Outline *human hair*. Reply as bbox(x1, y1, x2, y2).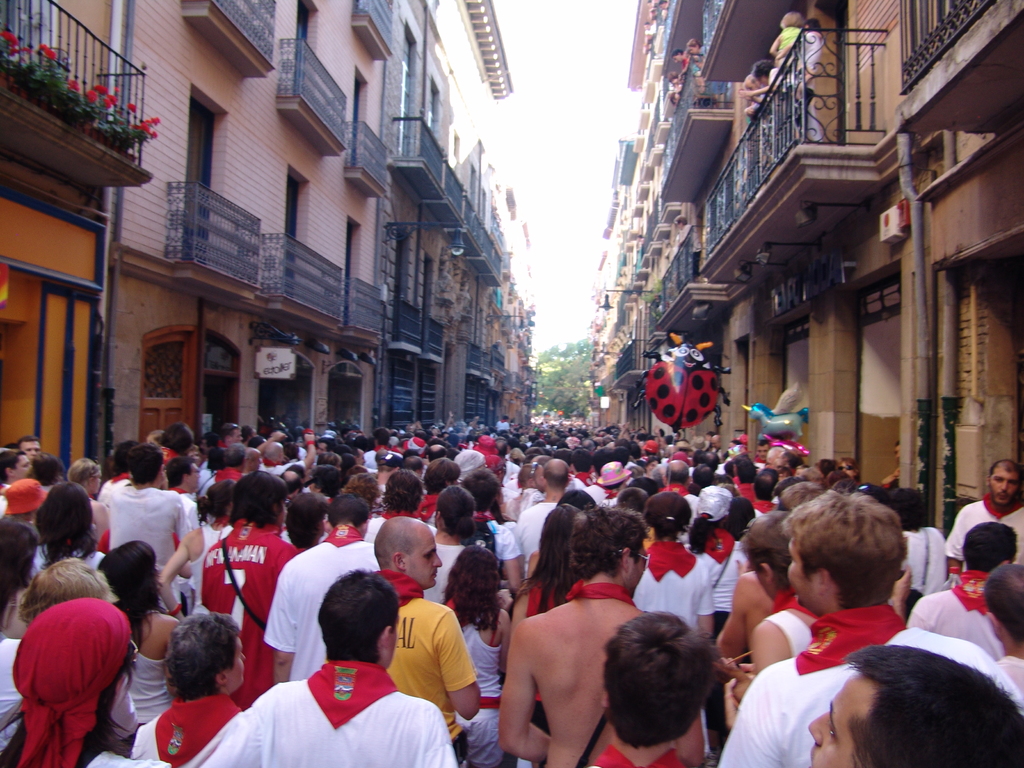
bbox(385, 467, 424, 516).
